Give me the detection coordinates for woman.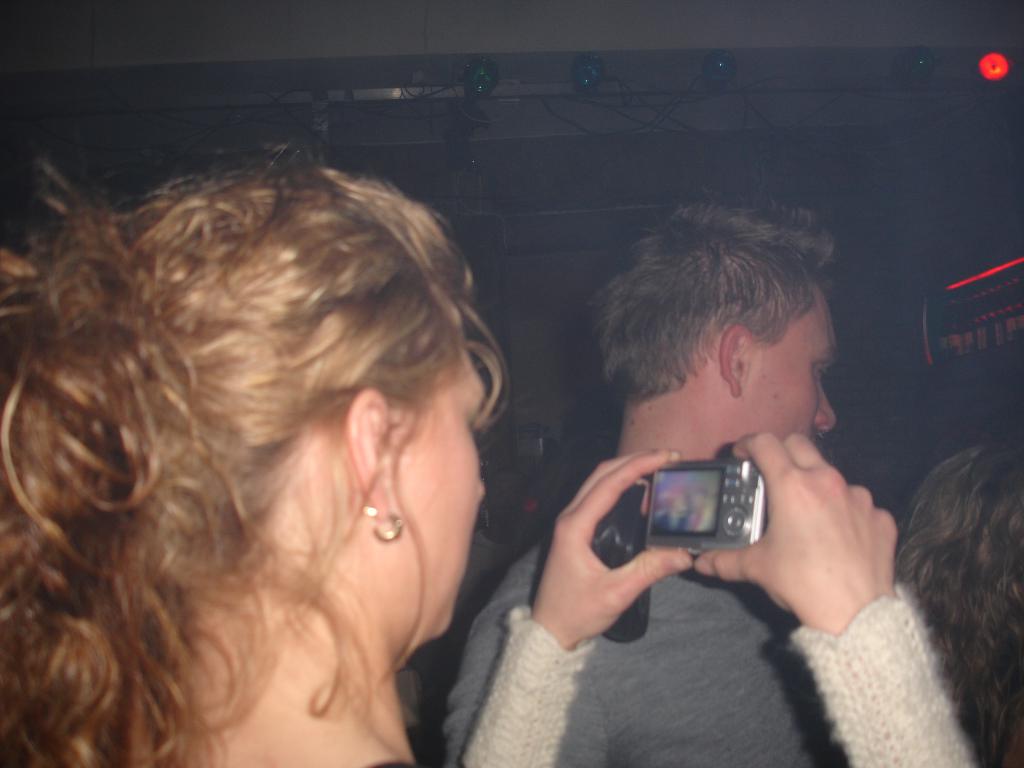
box(0, 138, 516, 767).
